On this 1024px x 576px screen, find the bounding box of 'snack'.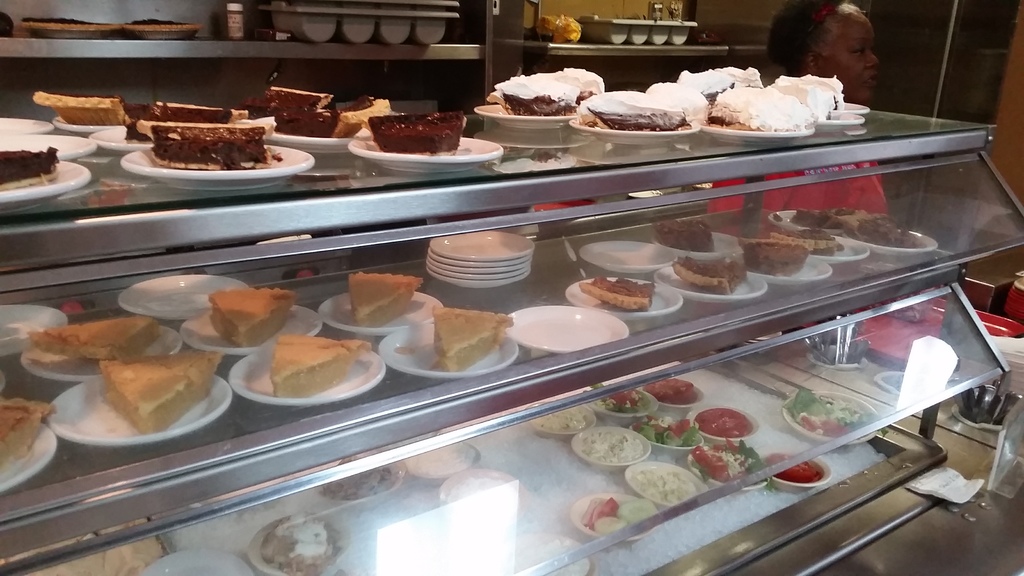
Bounding box: bbox(100, 359, 223, 435).
